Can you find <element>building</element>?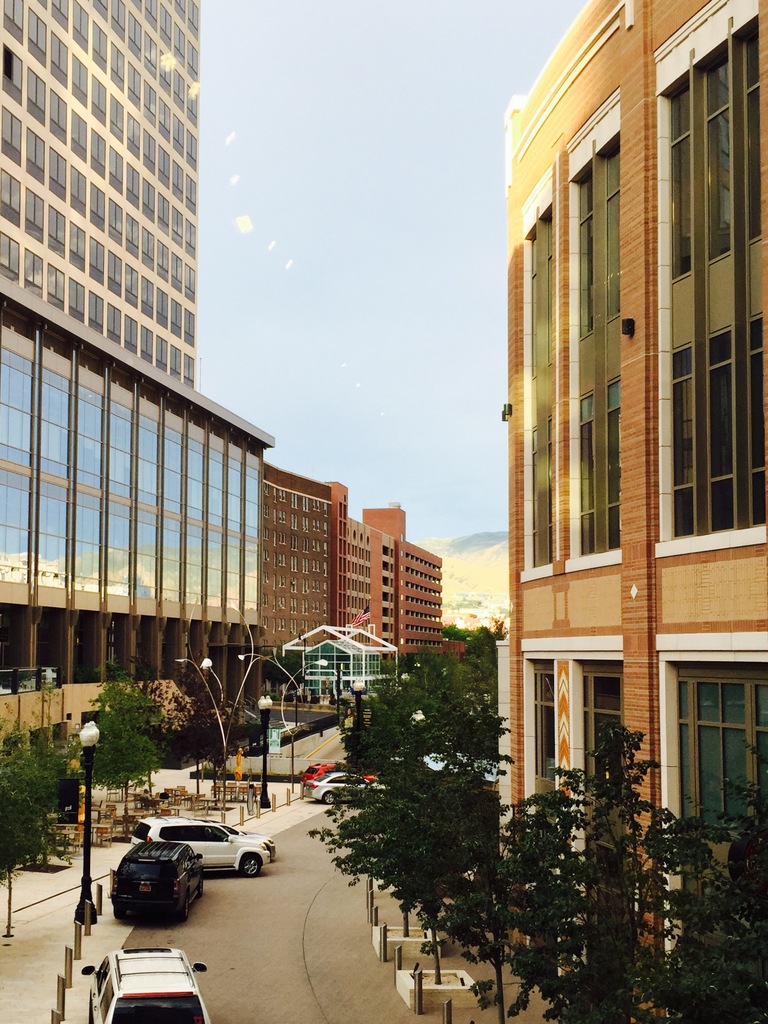
Yes, bounding box: left=264, top=465, right=334, bottom=645.
